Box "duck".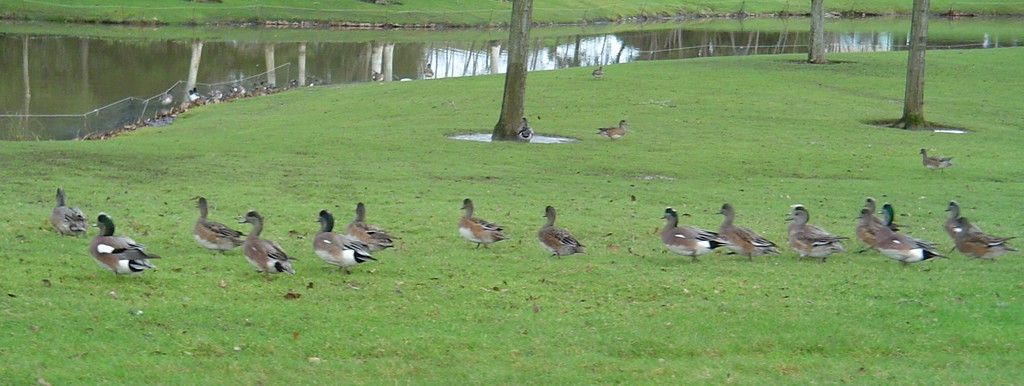
47:189:93:239.
